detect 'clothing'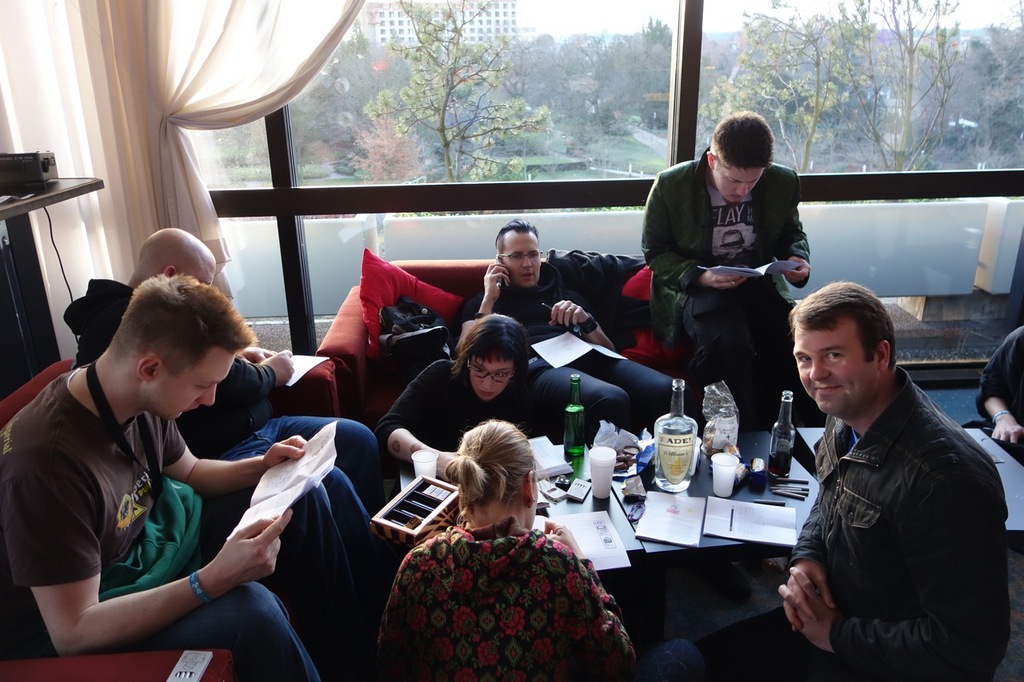
bbox=(182, 341, 386, 562)
